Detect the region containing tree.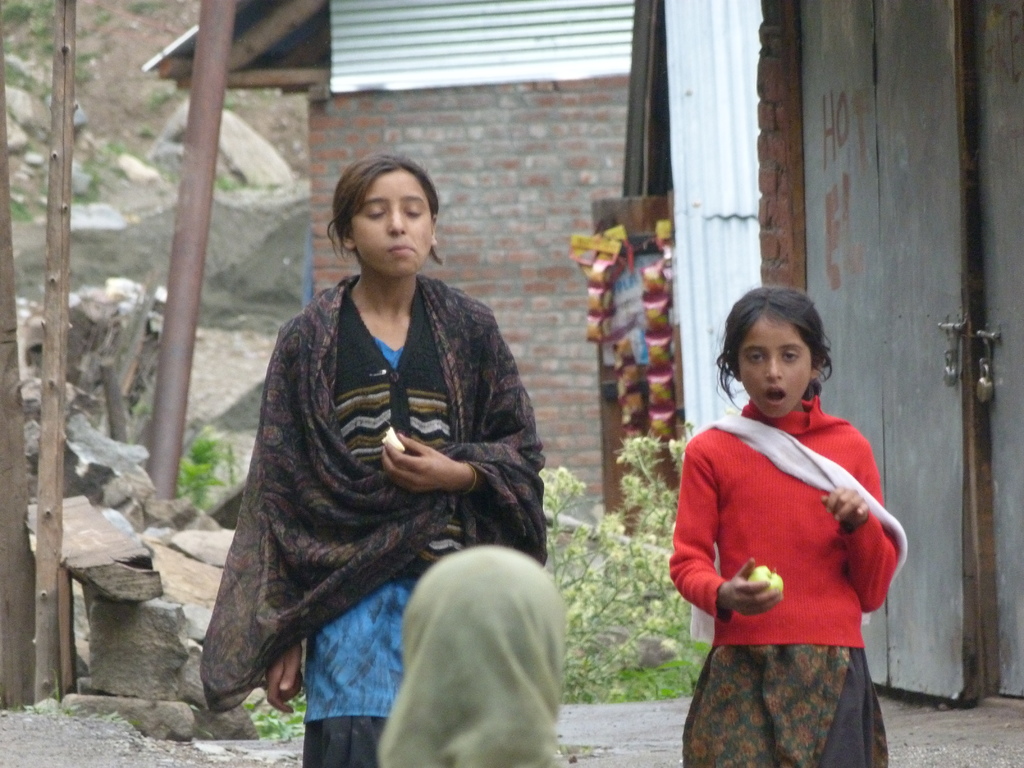
box=[0, 0, 118, 152].
